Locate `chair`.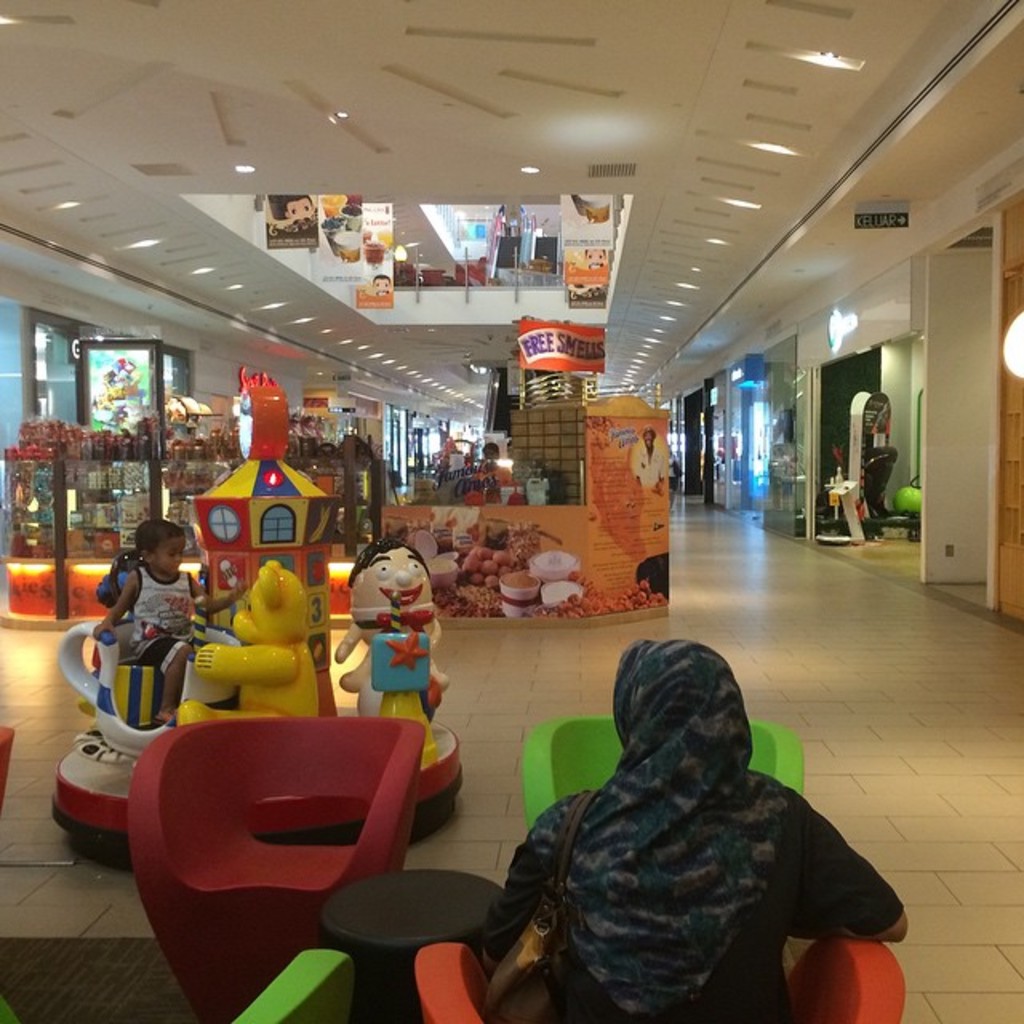
Bounding box: pyautogui.locateOnScreen(91, 706, 483, 994).
